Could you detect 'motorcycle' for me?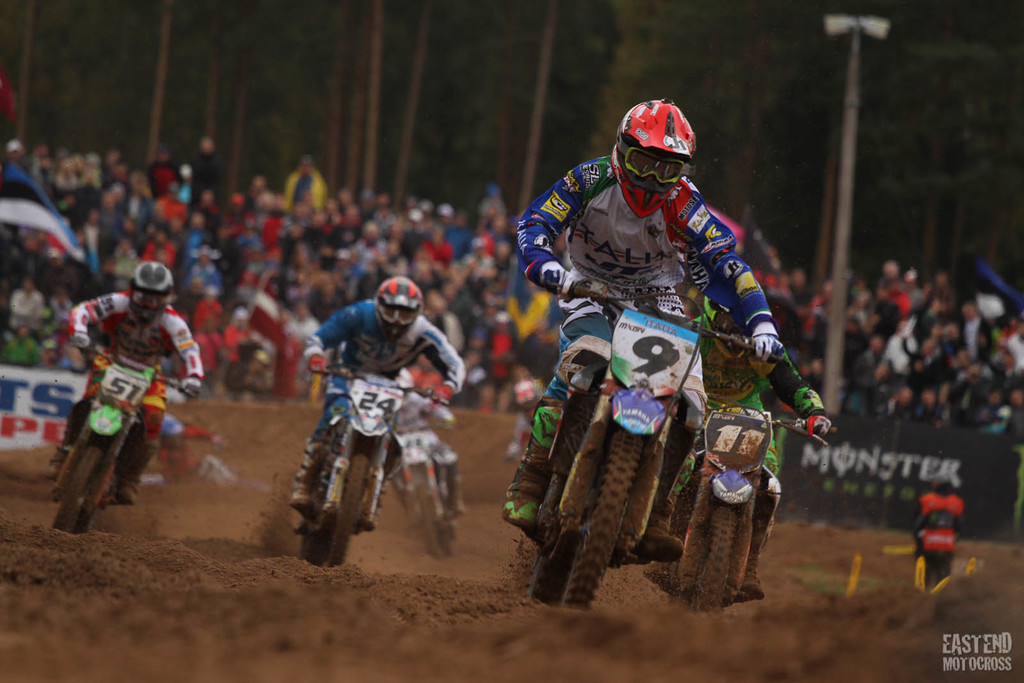
Detection result: [left=396, top=426, right=454, bottom=559].
